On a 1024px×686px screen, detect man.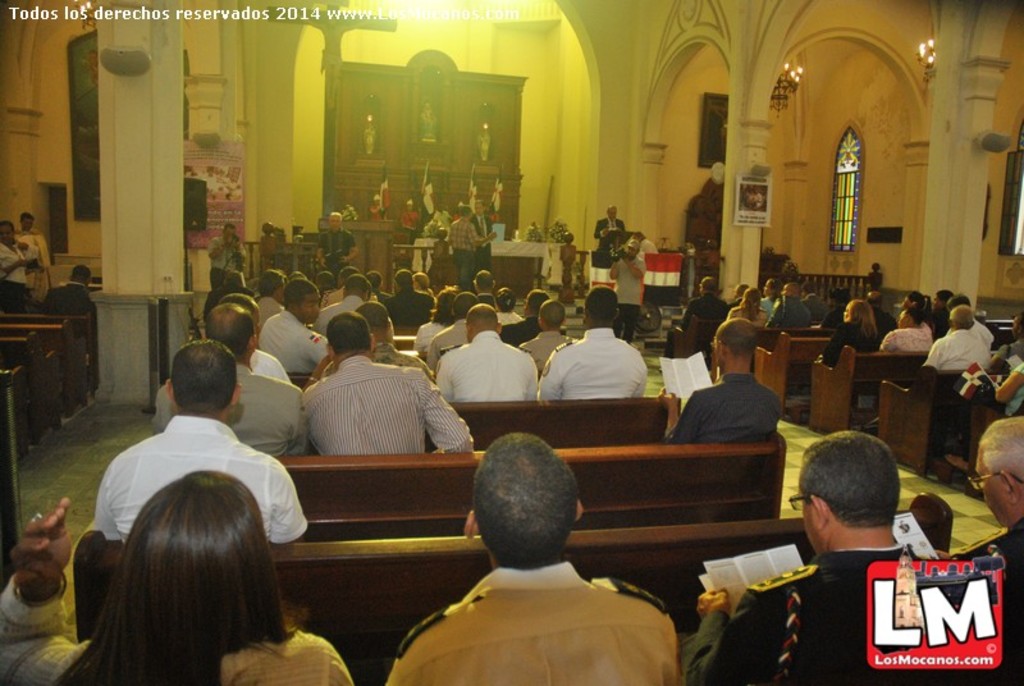
bbox=(795, 282, 827, 320).
